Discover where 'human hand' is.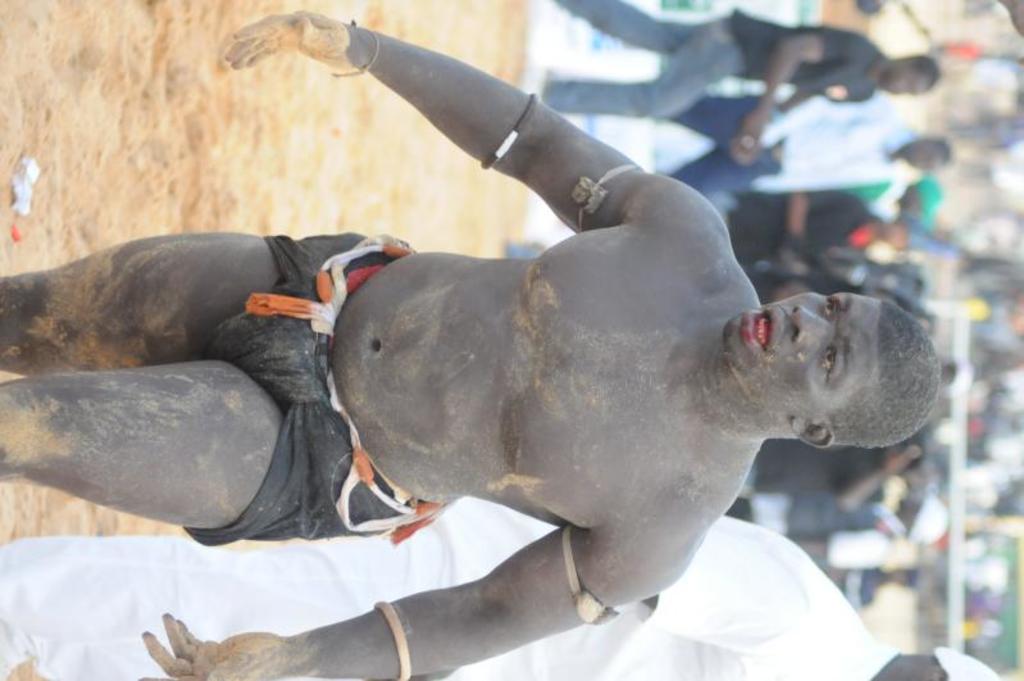
Discovered at locate(741, 114, 764, 154).
